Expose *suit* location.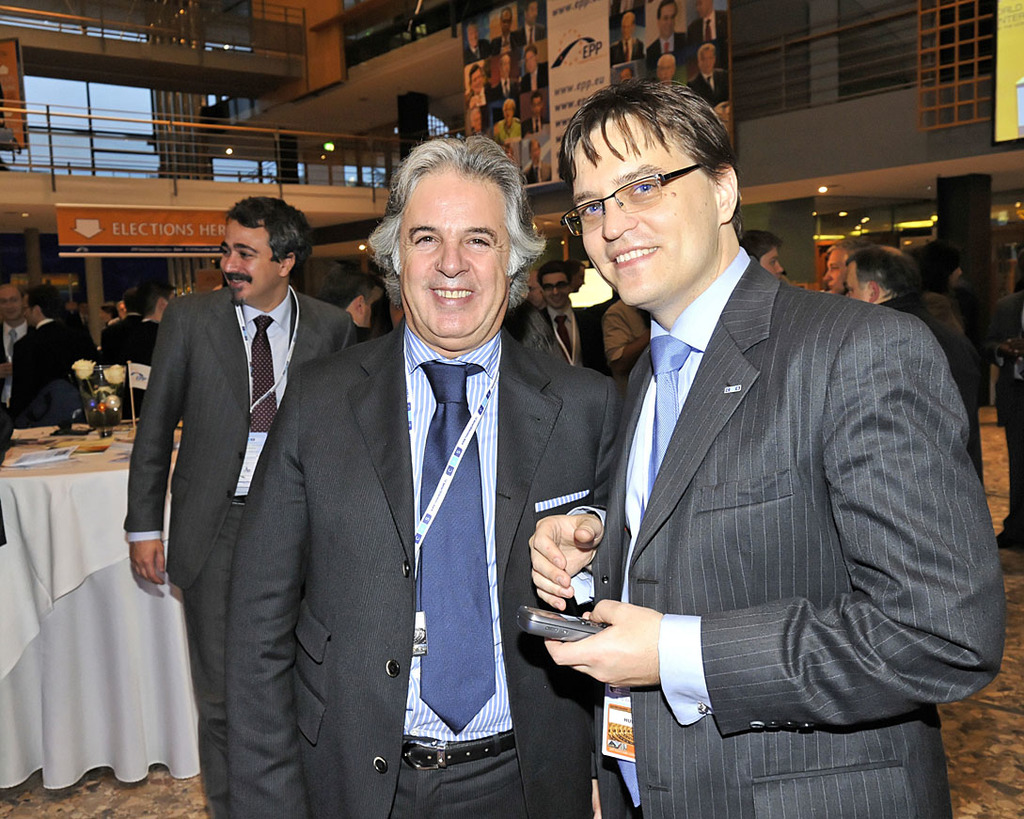
Exposed at [93, 314, 123, 358].
